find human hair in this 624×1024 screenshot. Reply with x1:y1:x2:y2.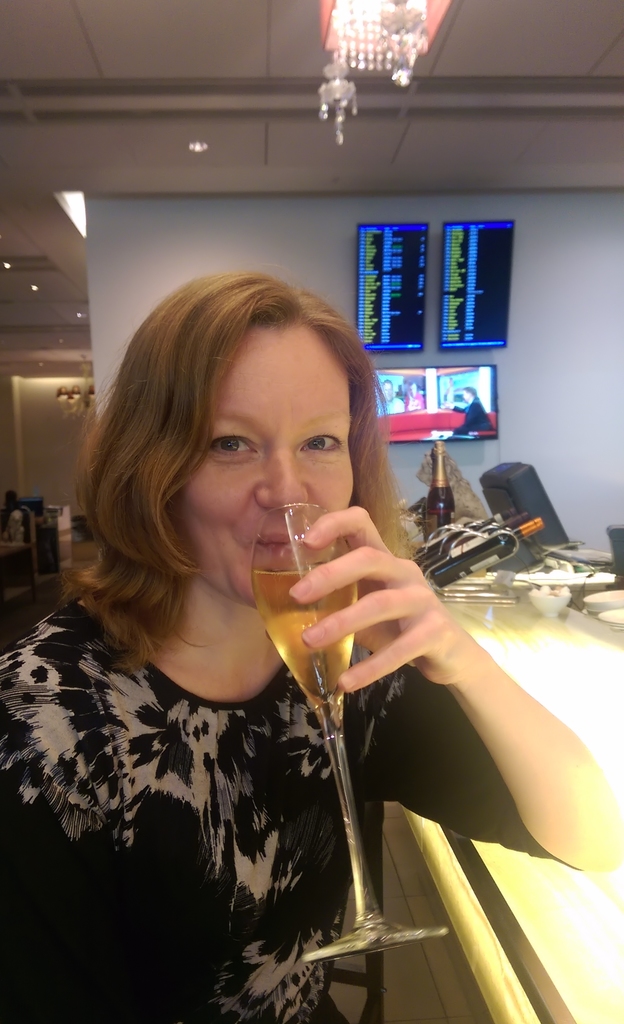
81:265:407:595.
